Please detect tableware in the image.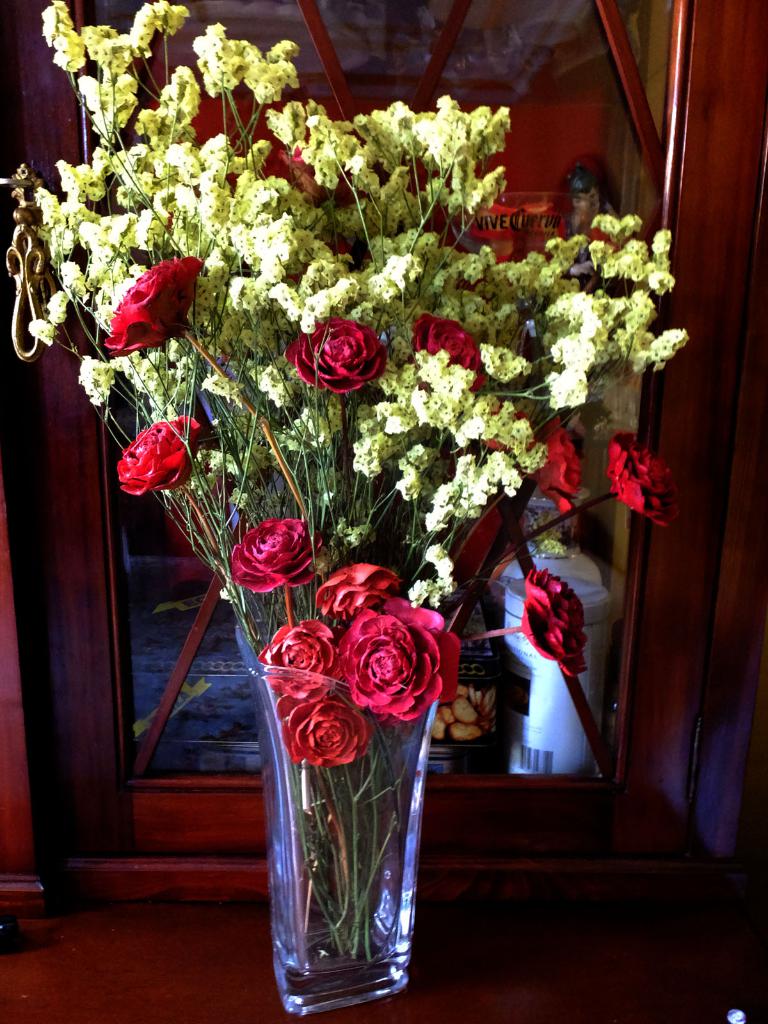
{"left": 241, "top": 610, "right": 431, "bottom": 1023}.
